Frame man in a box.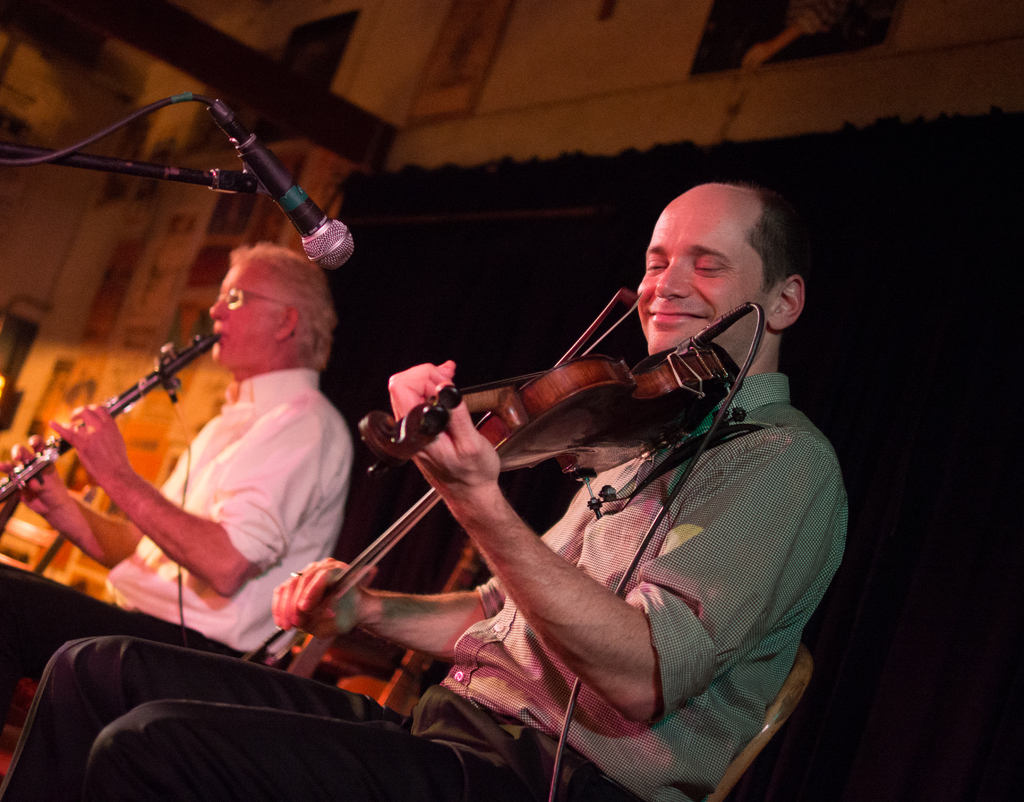
<bbox>0, 182, 851, 801</bbox>.
